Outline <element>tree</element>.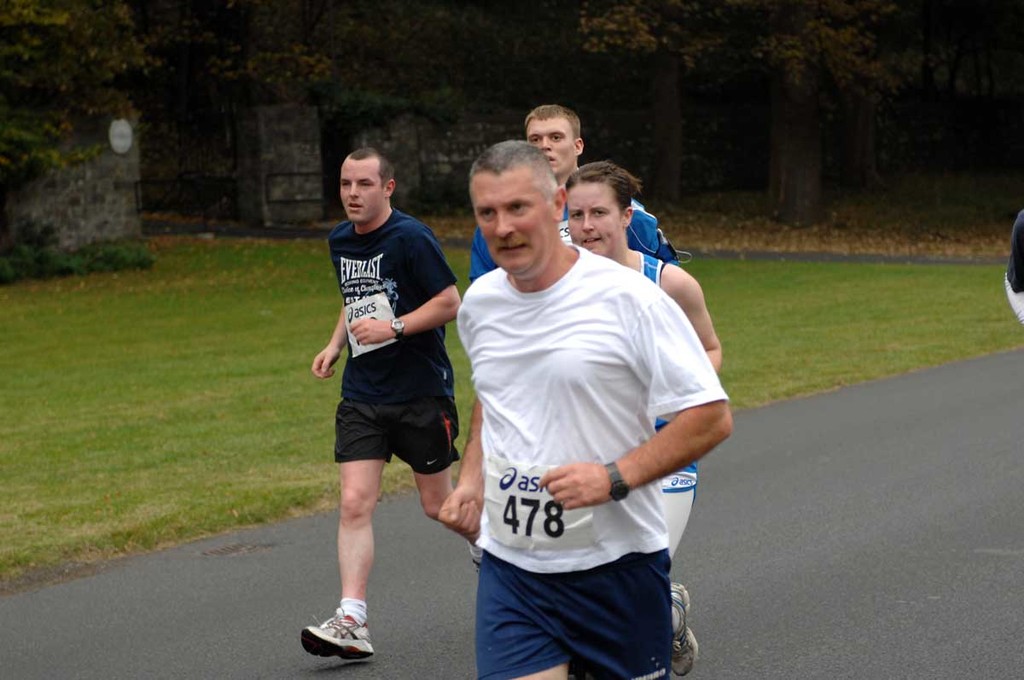
Outline: (113,0,404,156).
